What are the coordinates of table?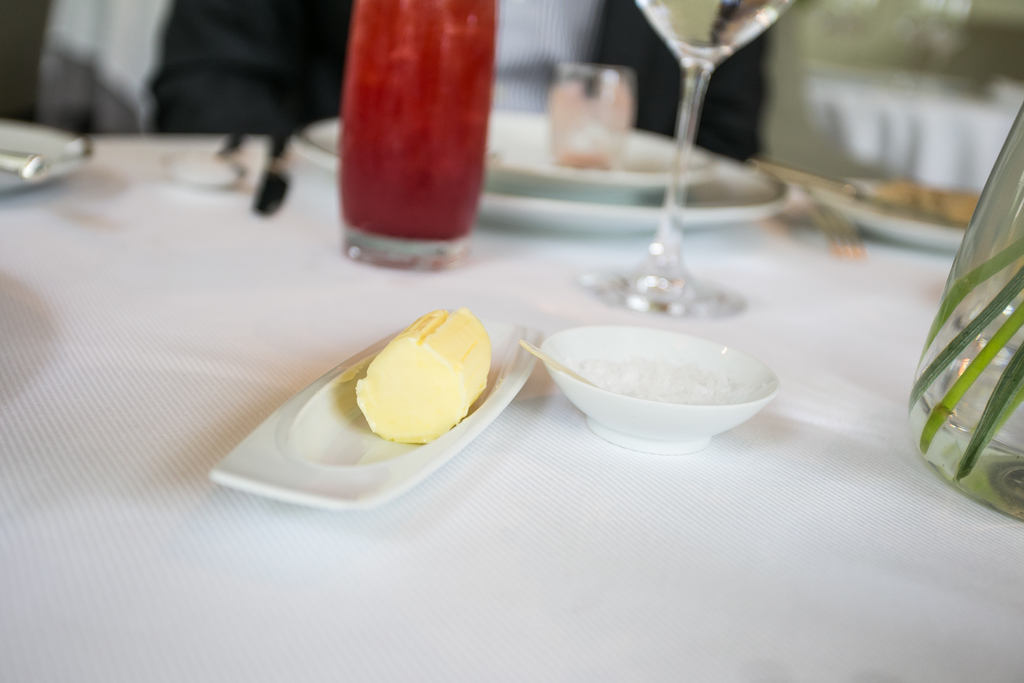
{"left": 797, "top": 78, "right": 1021, "bottom": 192}.
